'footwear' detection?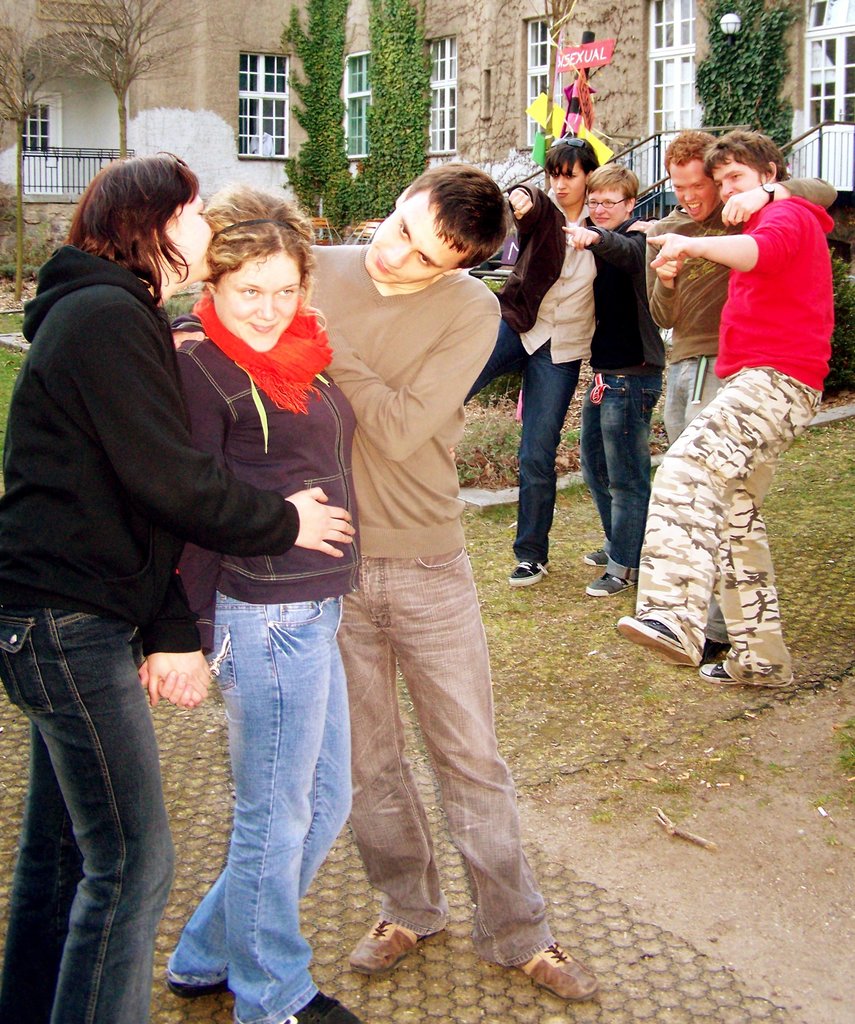
bbox=(356, 914, 428, 986)
